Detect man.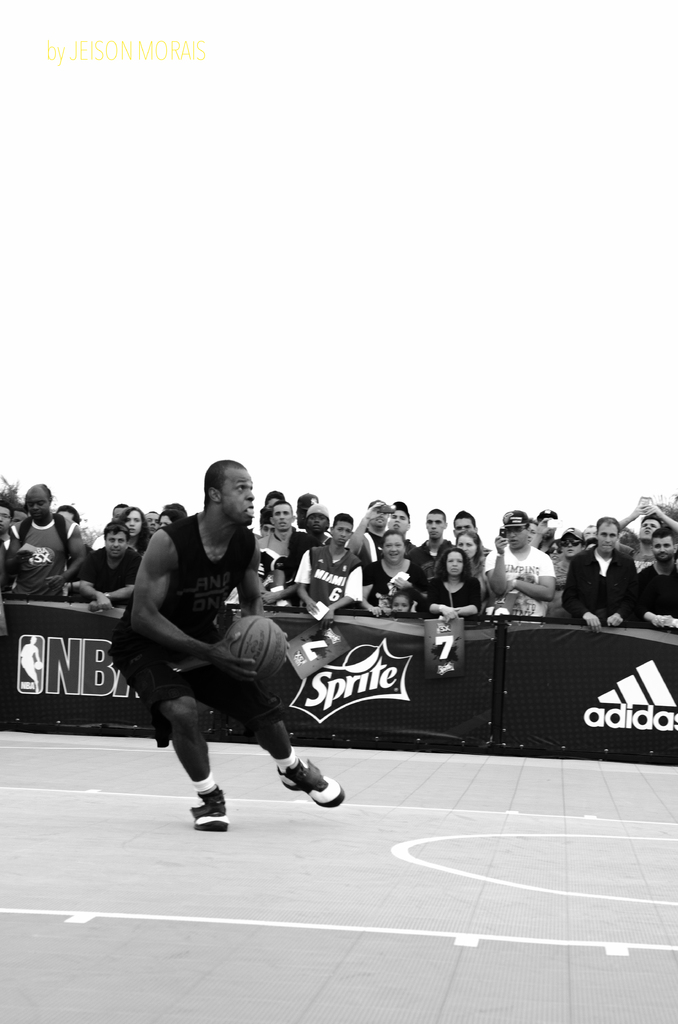
Detected at <region>393, 498, 424, 556</region>.
